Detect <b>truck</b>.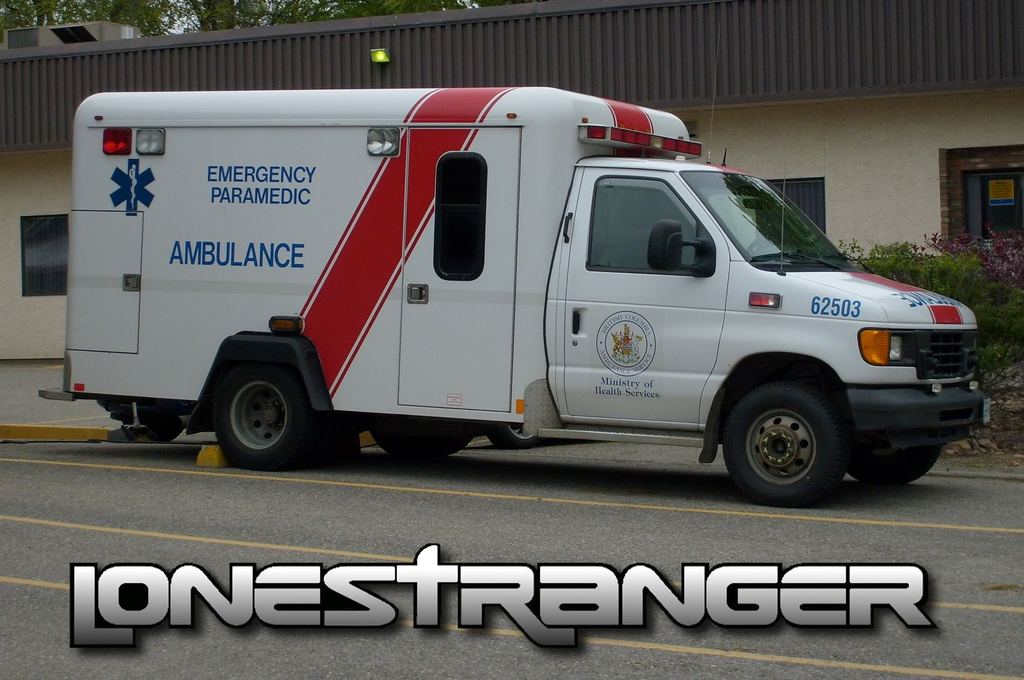
Detected at (50,95,977,514).
